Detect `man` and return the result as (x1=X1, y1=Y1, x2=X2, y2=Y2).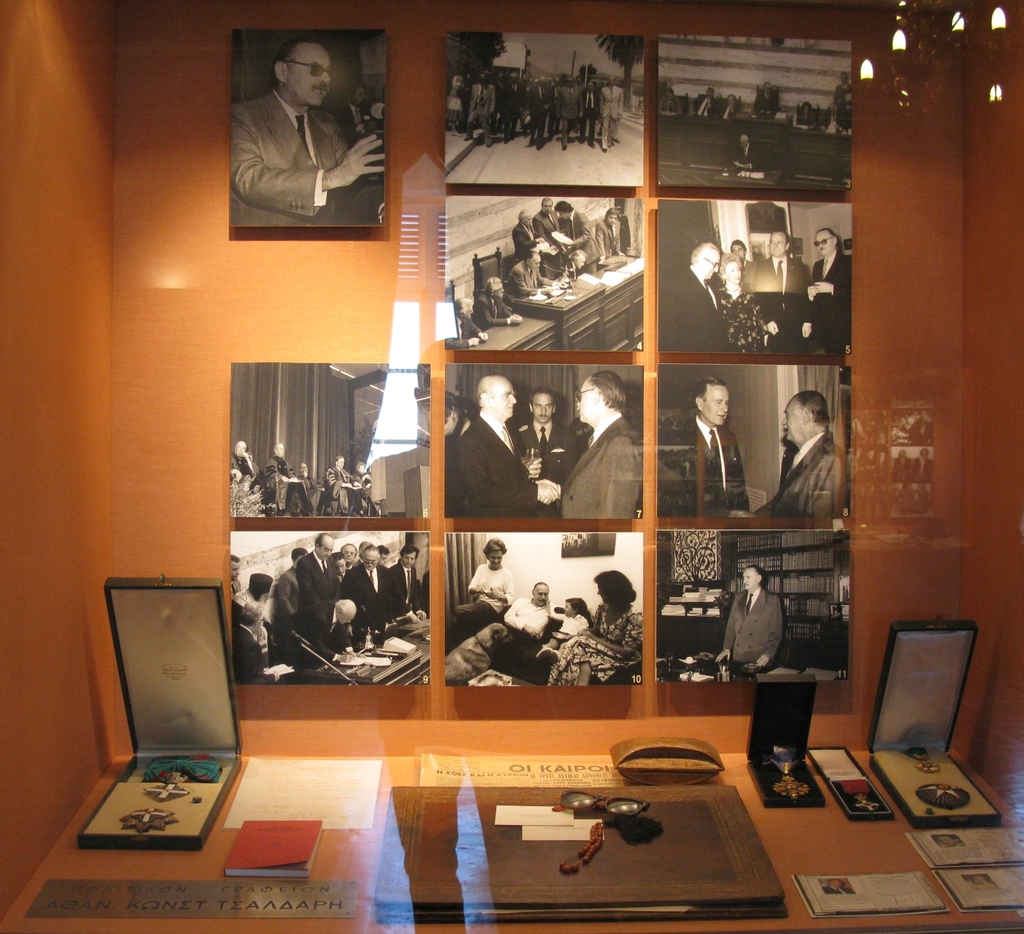
(x1=519, y1=77, x2=547, y2=140).
